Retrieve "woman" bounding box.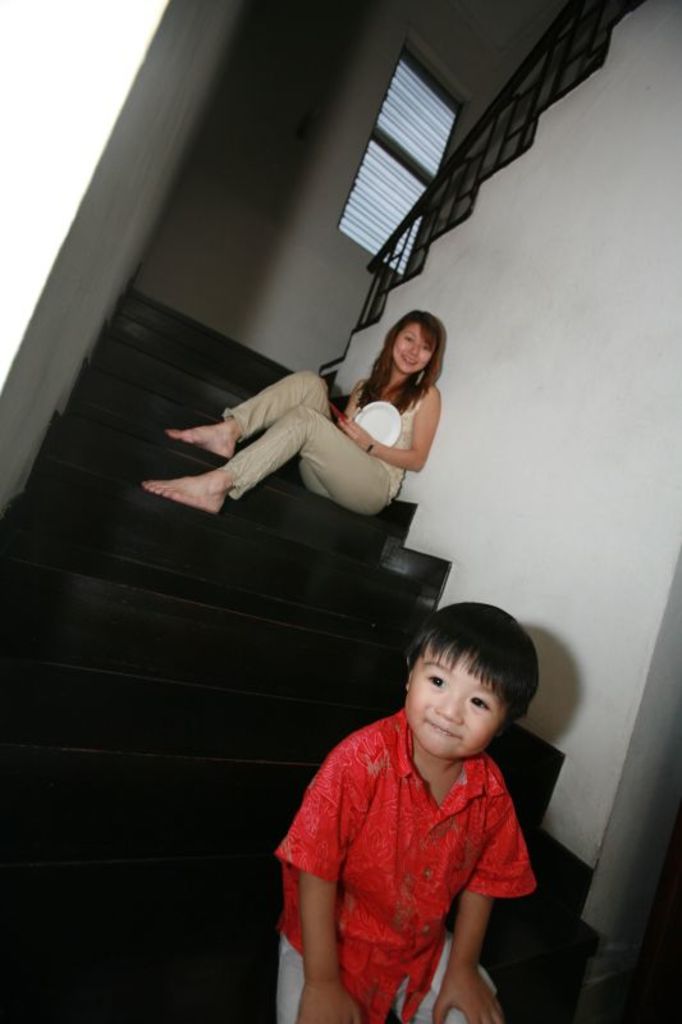
Bounding box: <region>168, 300, 462, 554</region>.
